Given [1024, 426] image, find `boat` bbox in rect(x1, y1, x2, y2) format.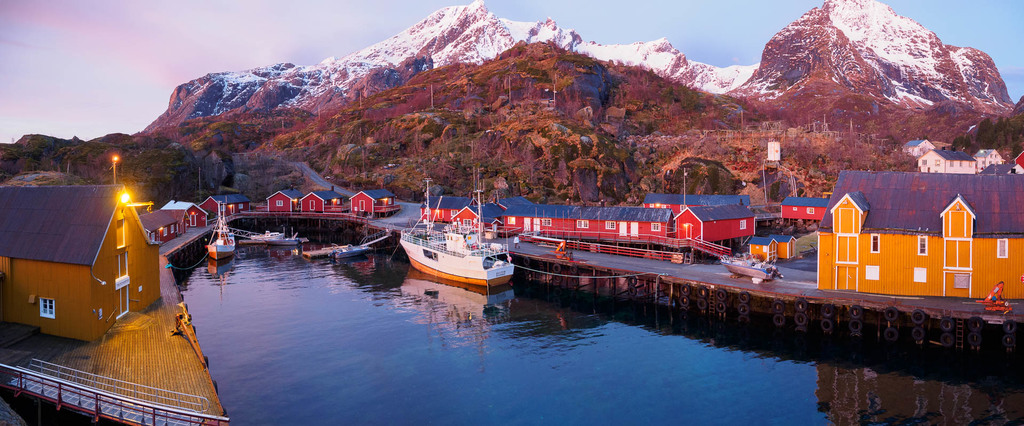
rect(386, 208, 515, 288).
